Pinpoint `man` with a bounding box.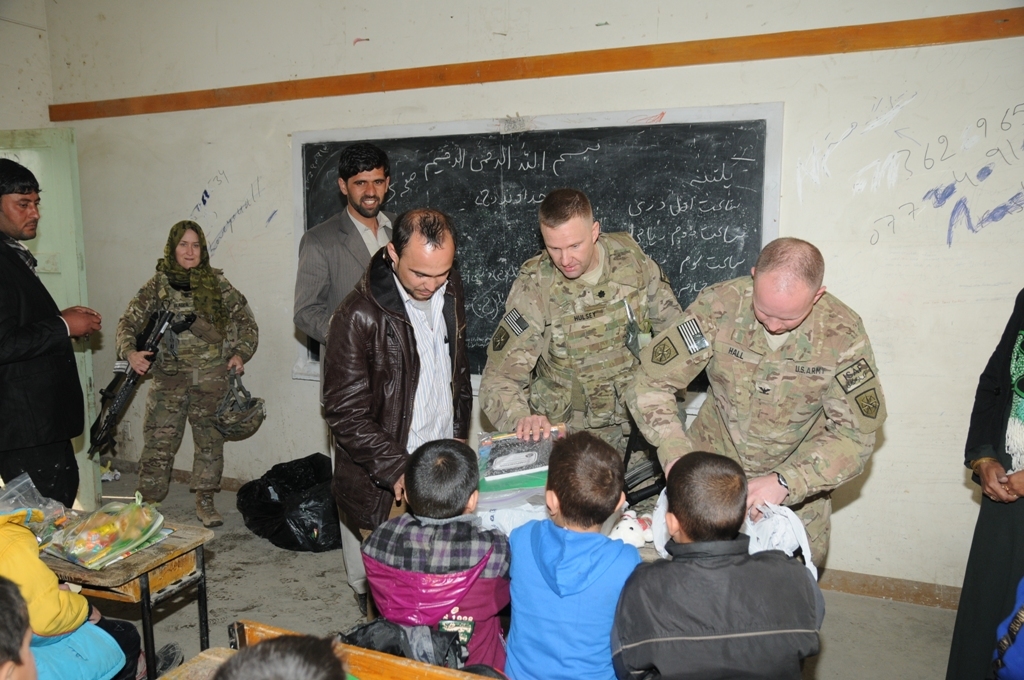
box(0, 159, 99, 506).
